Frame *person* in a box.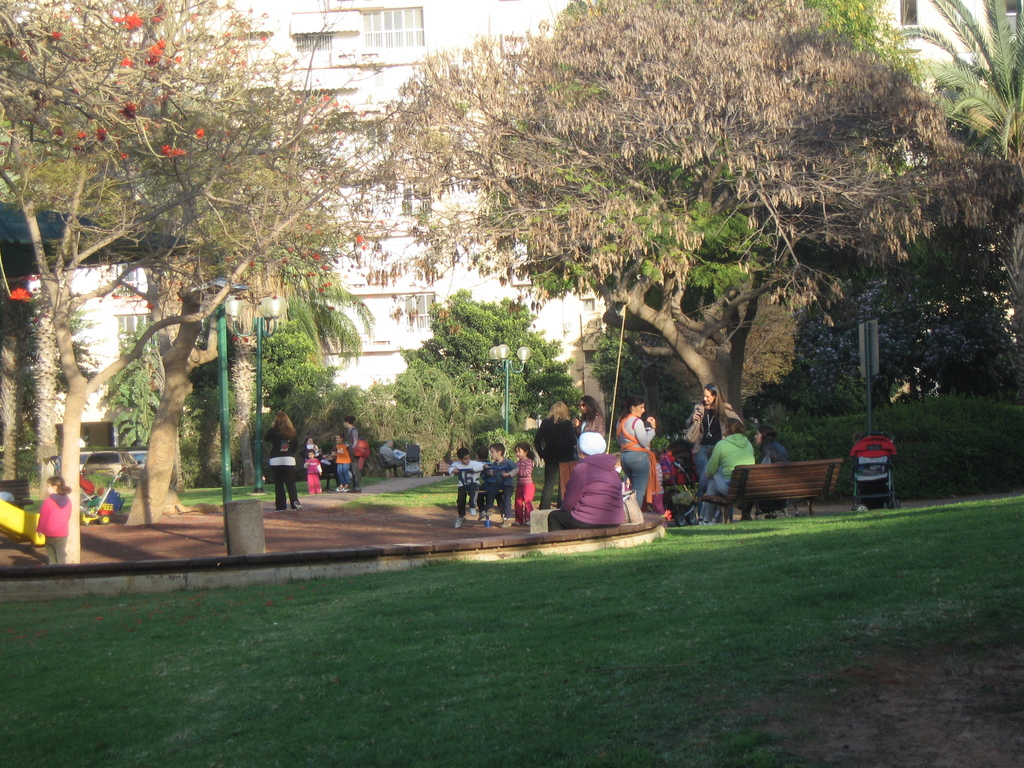
crop(533, 401, 574, 509).
